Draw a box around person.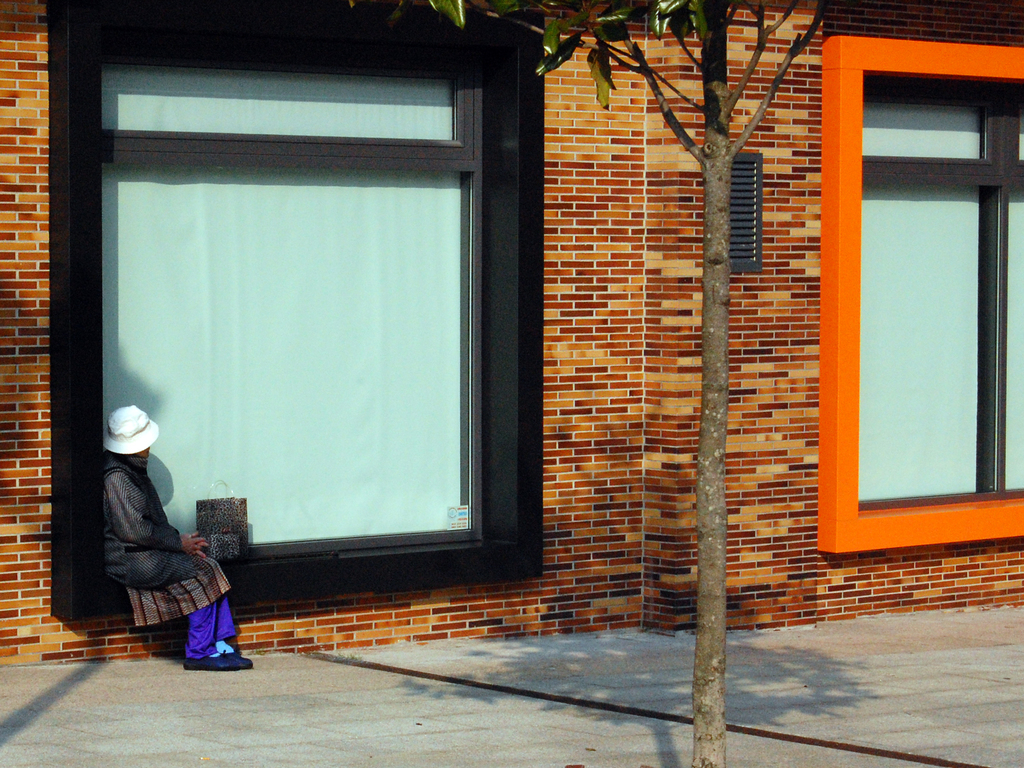
crop(101, 404, 255, 669).
